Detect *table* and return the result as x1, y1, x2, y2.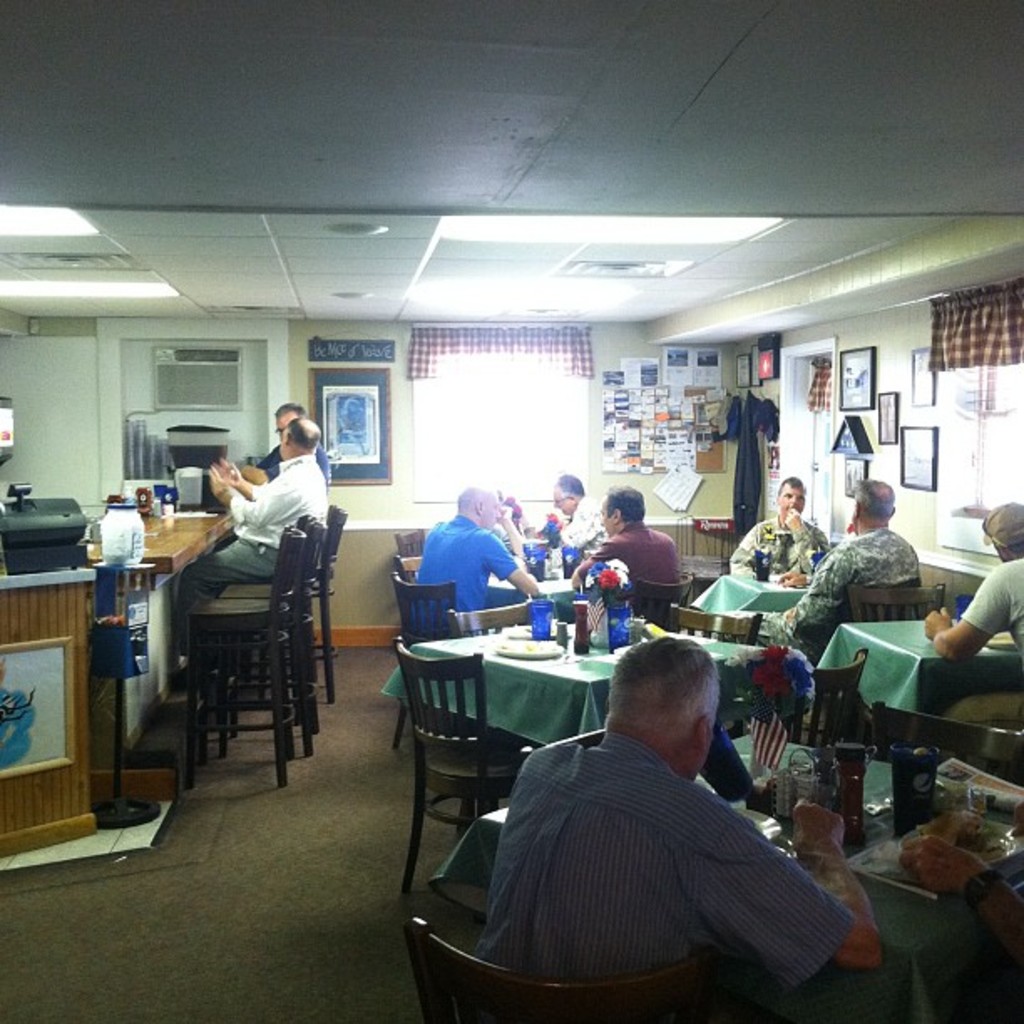
428, 730, 1022, 1022.
